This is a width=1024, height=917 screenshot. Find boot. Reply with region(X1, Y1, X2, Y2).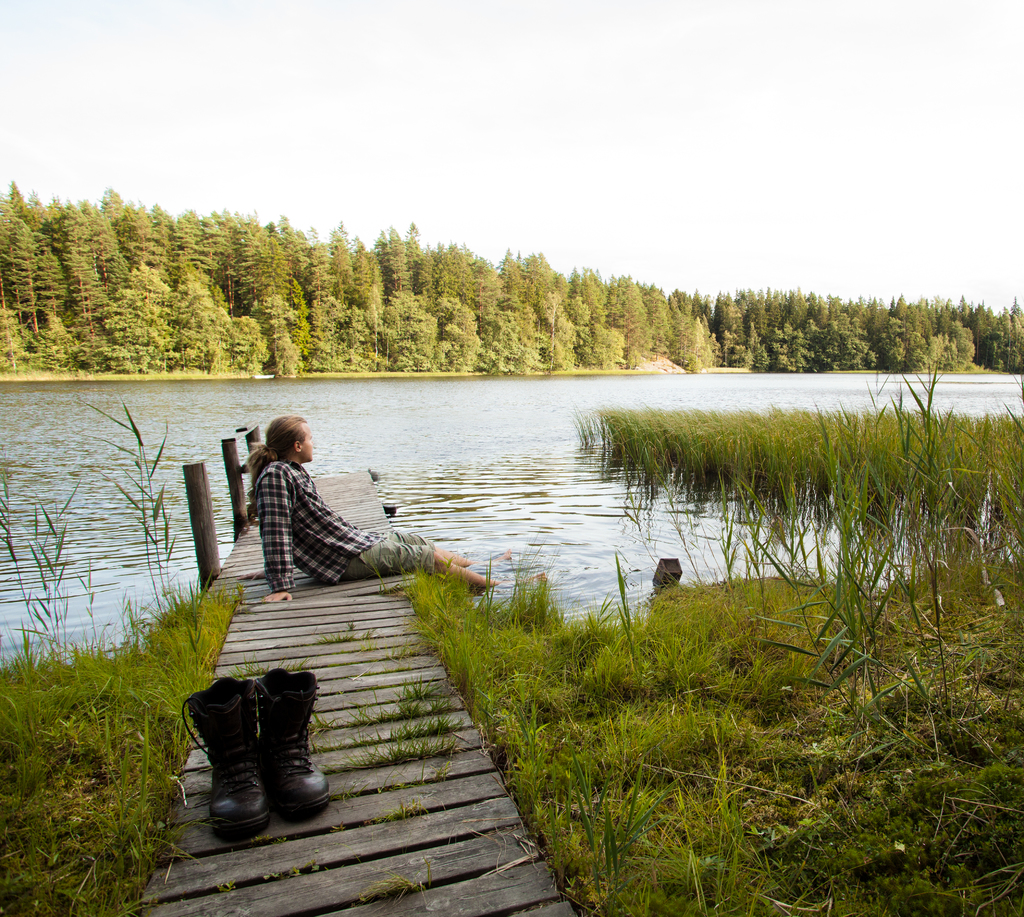
region(260, 664, 337, 816).
